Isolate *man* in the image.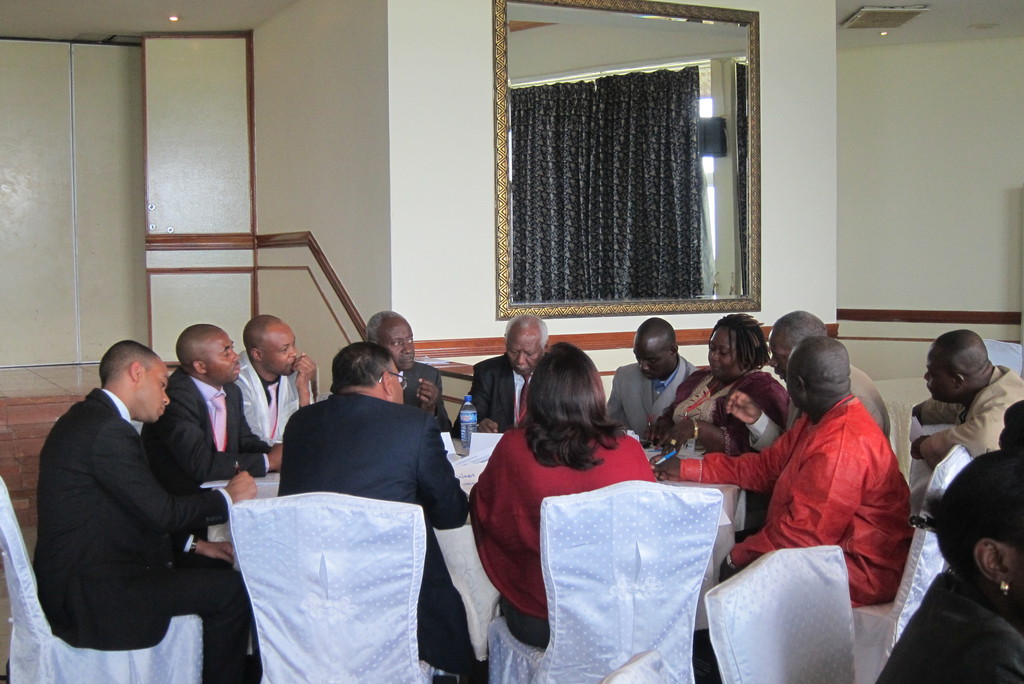
Isolated region: BBox(139, 329, 292, 489).
